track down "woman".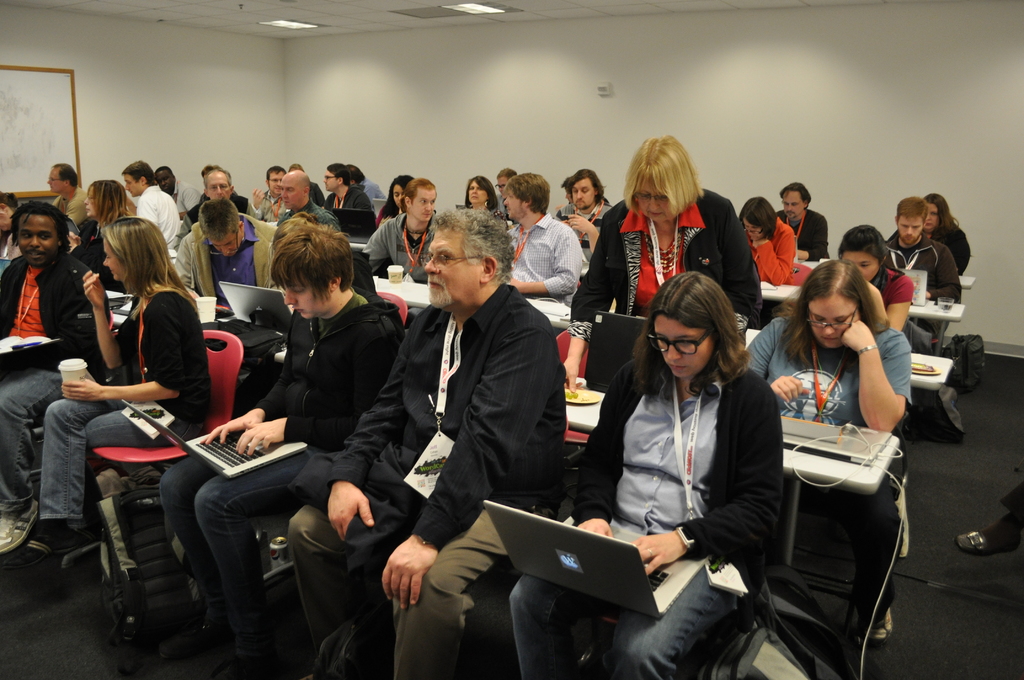
Tracked to {"x1": 829, "y1": 222, "x2": 915, "y2": 344}.
